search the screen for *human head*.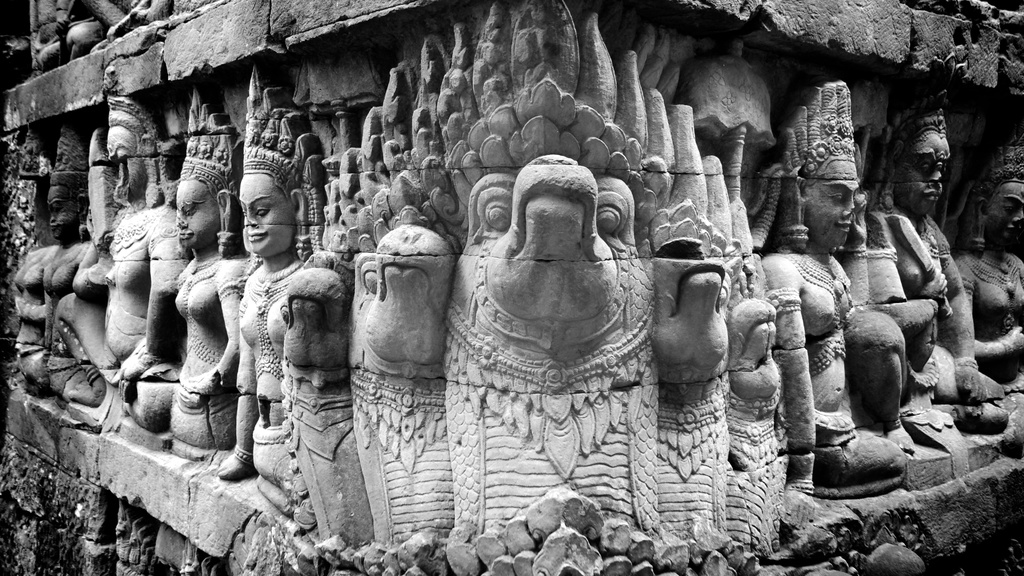
Found at BBox(236, 171, 296, 259).
